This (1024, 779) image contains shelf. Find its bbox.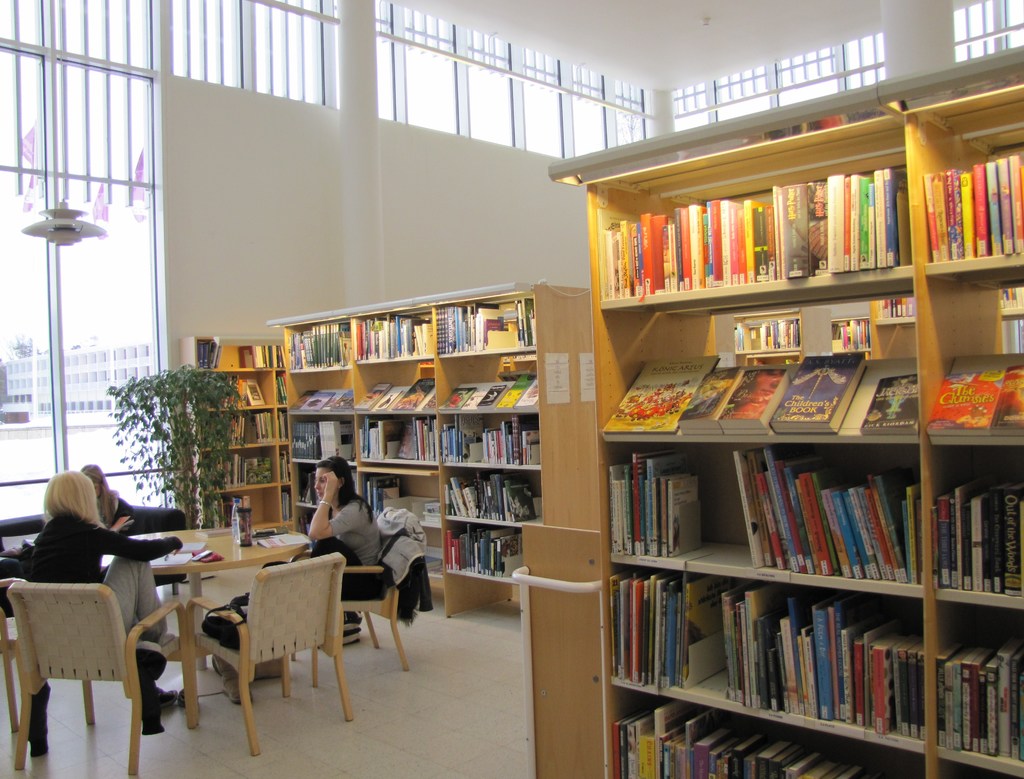
(x1=209, y1=487, x2=284, y2=527).
